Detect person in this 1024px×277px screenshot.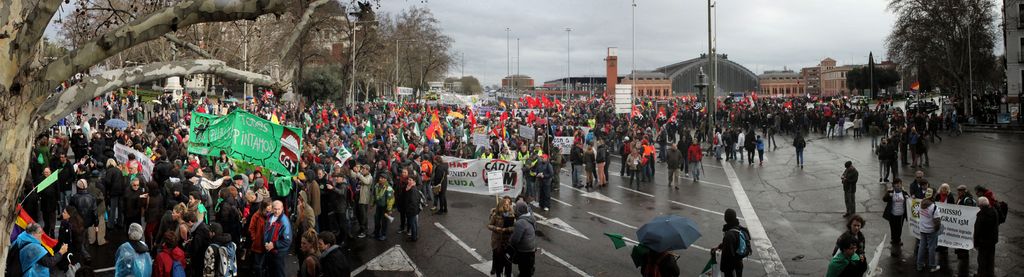
Detection: 507 199 542 274.
